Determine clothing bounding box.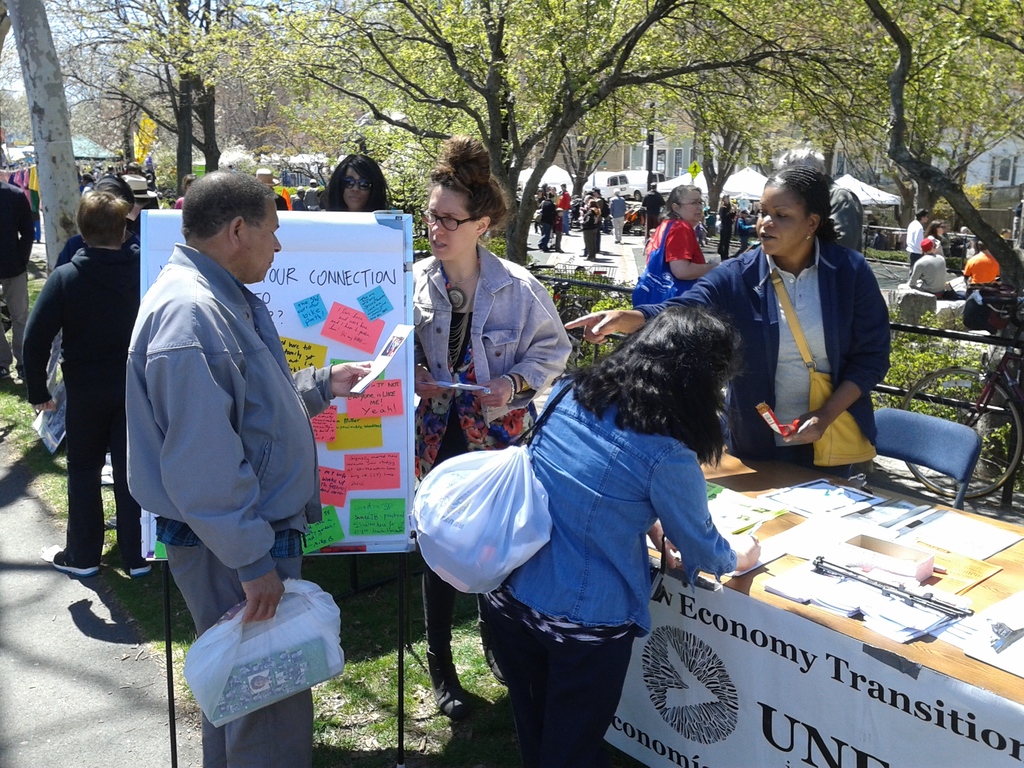
Determined: [519, 355, 737, 762].
